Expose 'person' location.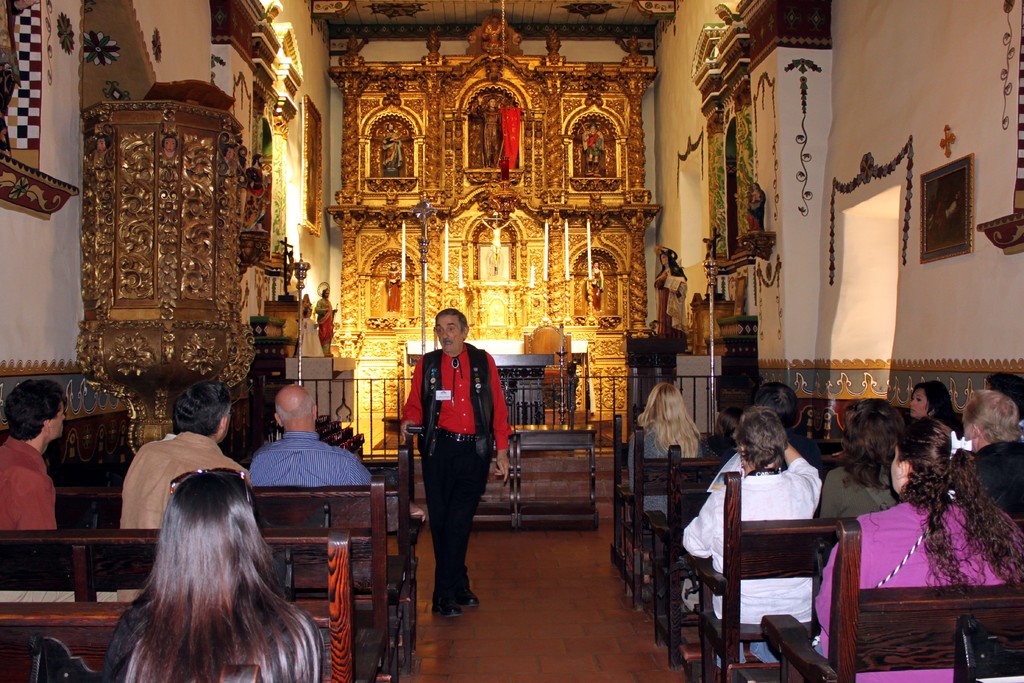
Exposed at (x1=99, y1=472, x2=327, y2=682).
